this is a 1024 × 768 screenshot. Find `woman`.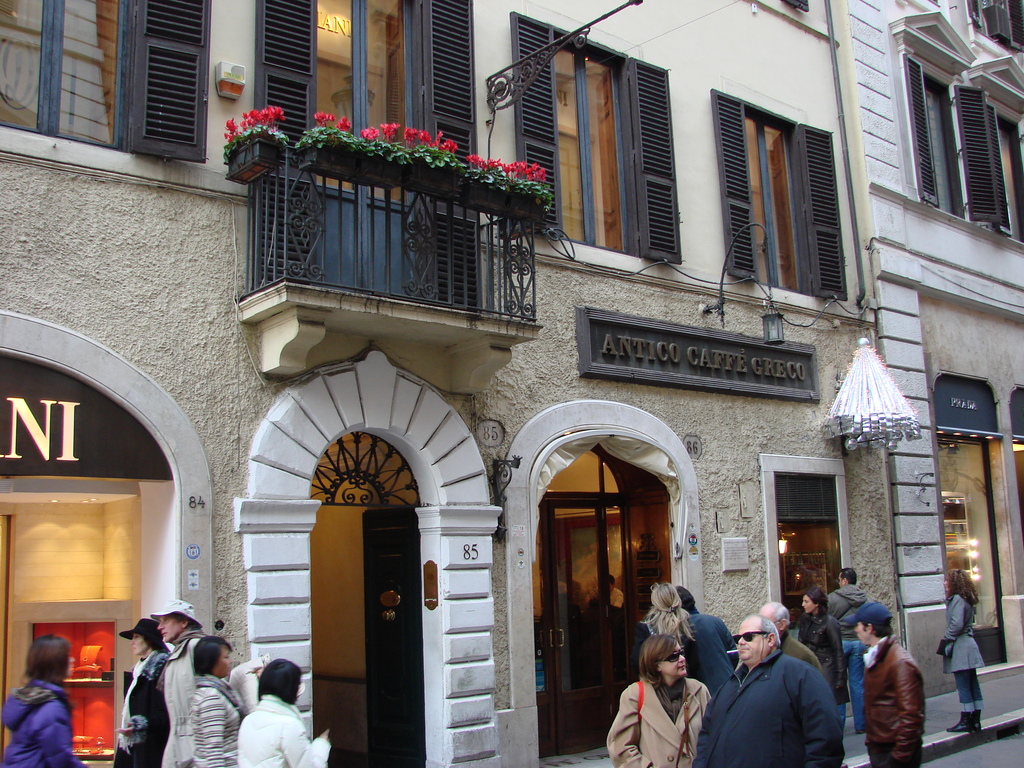
Bounding box: (x1=188, y1=634, x2=260, y2=767).
